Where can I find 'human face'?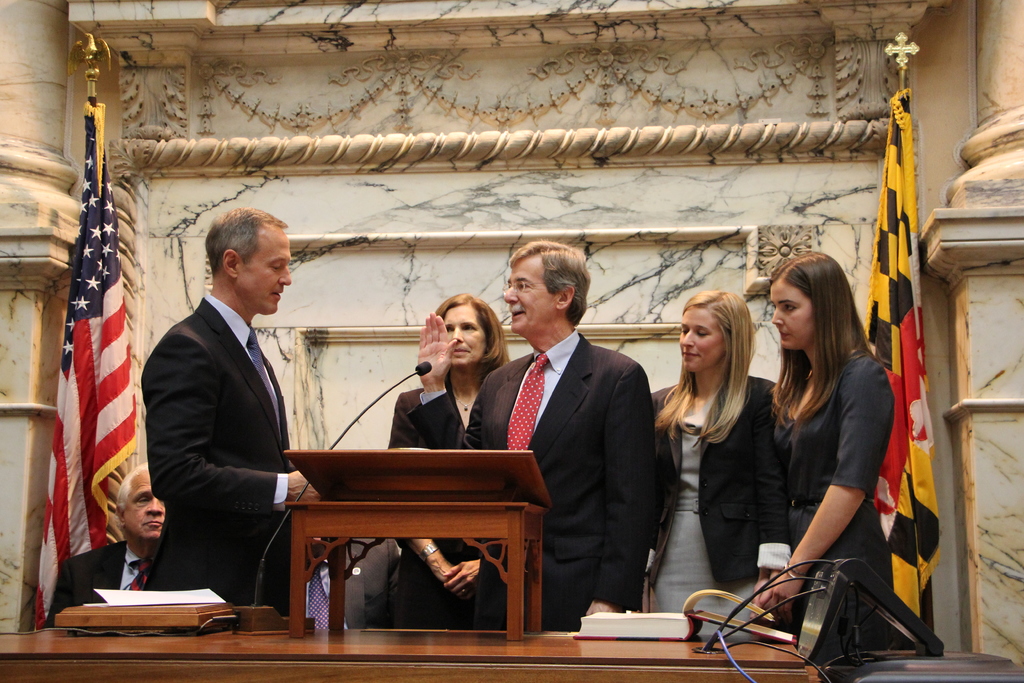
You can find it at pyautogui.locateOnScreen(678, 308, 723, 373).
